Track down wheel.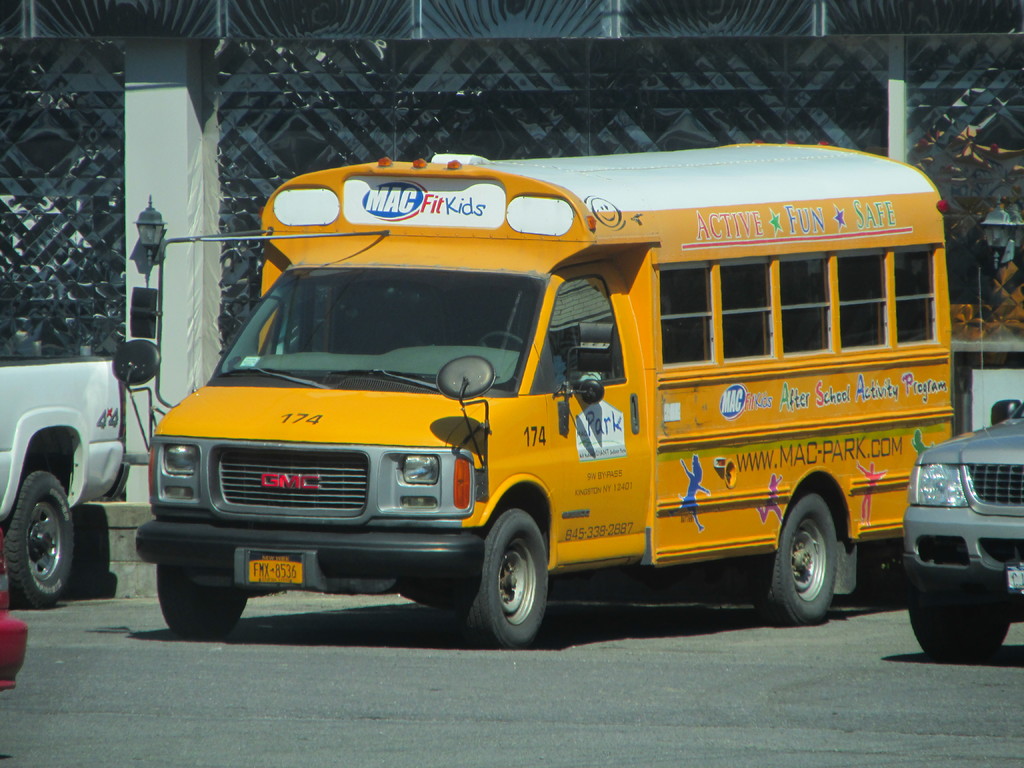
Tracked to 445, 508, 547, 653.
